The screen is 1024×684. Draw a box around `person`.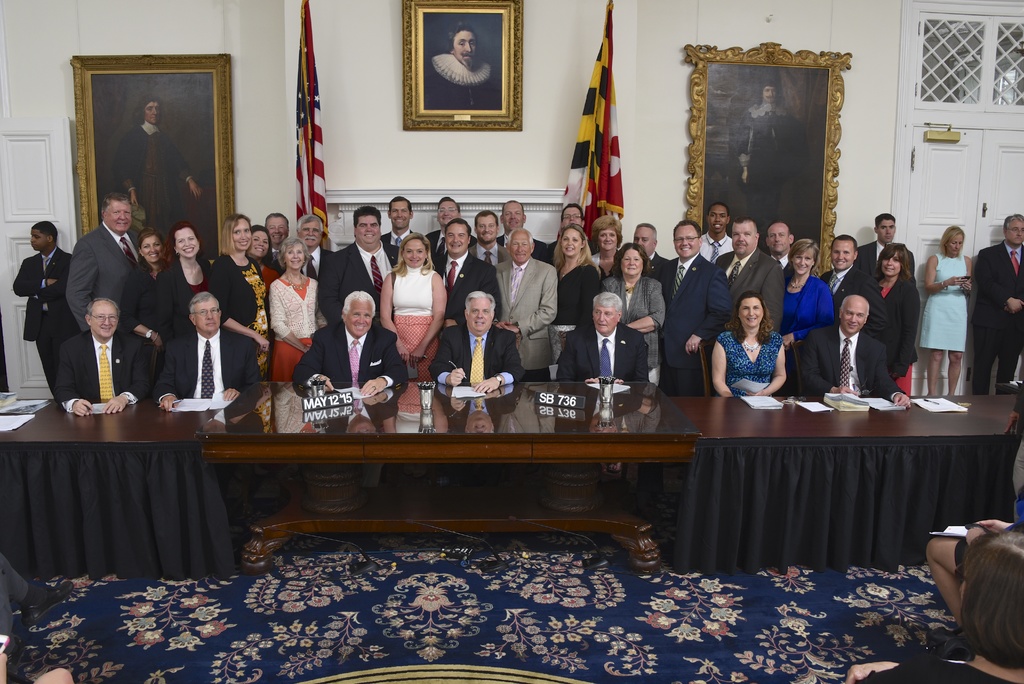
region(115, 97, 204, 261).
